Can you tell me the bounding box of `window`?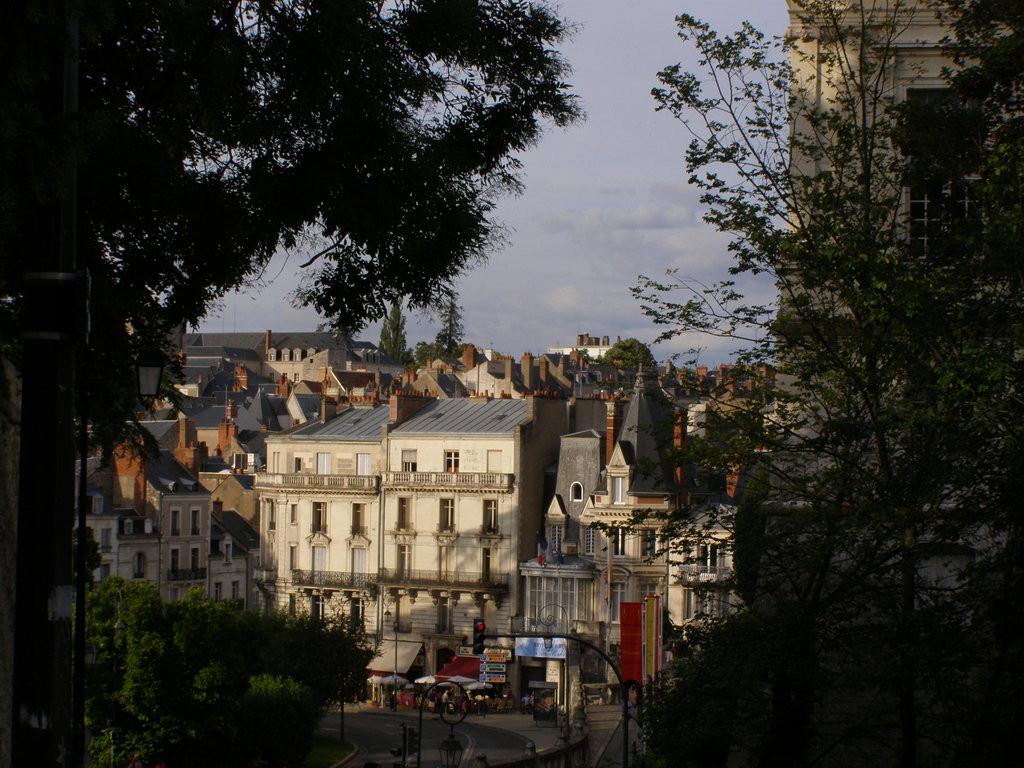
box(293, 458, 304, 475).
